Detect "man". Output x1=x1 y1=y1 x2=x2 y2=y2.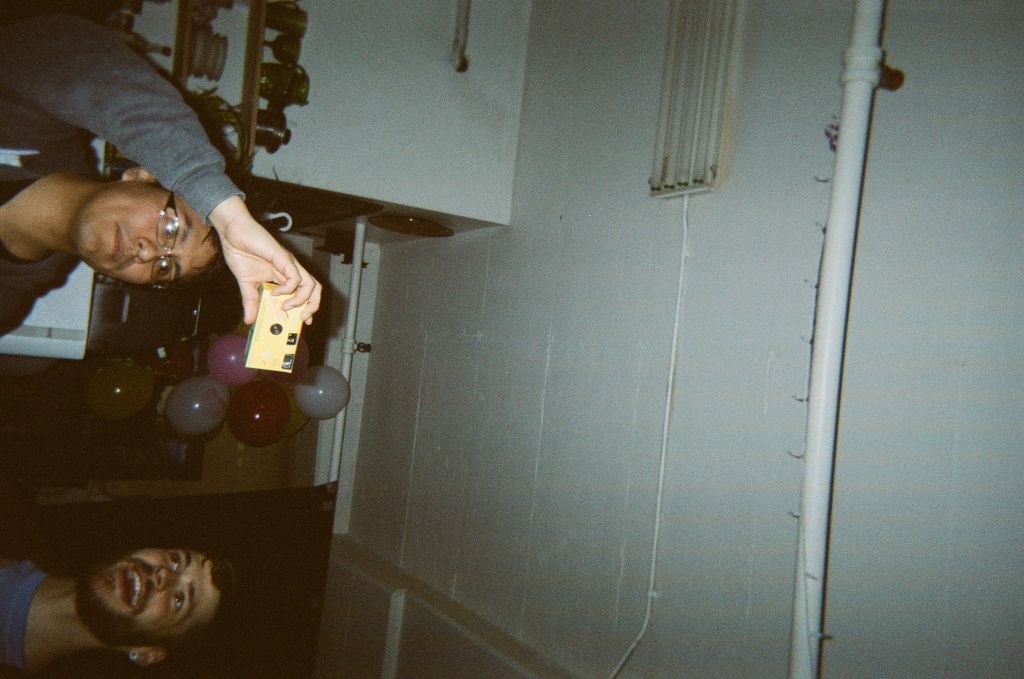
x1=0 y1=0 x2=321 y2=340.
